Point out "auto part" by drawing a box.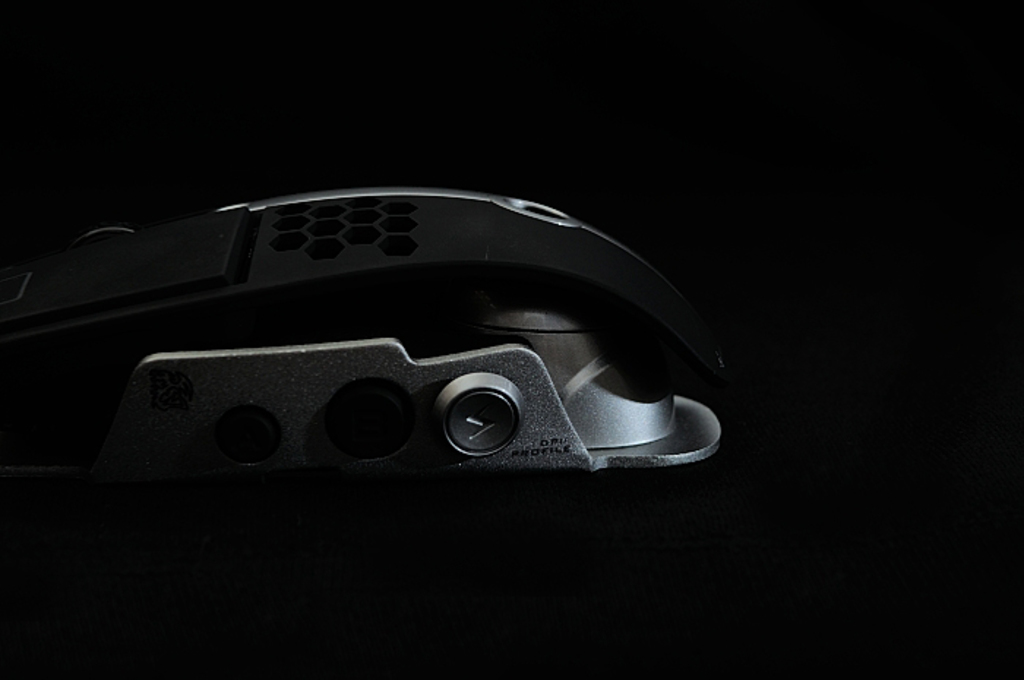
0, 183, 730, 488.
